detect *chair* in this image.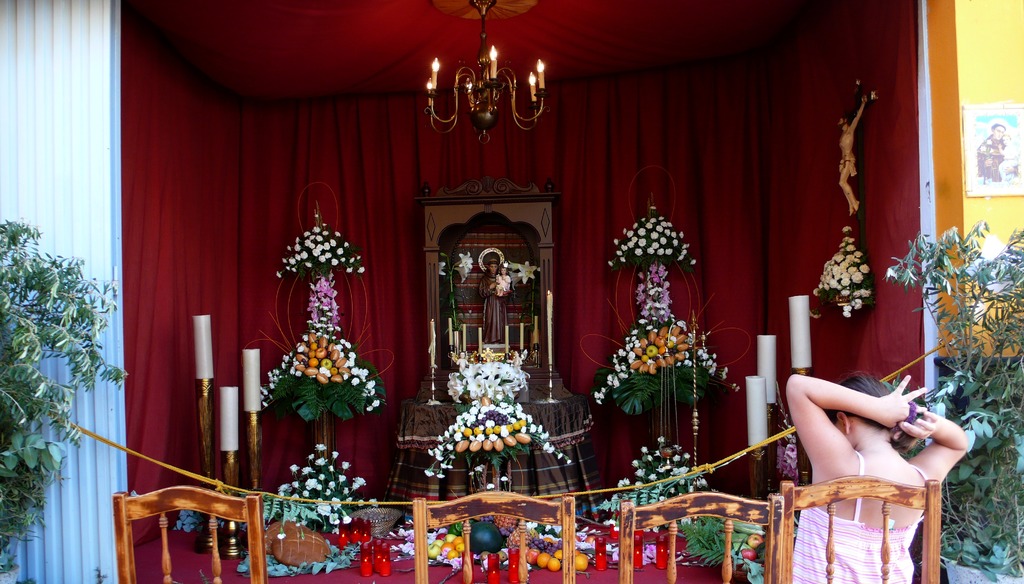
Detection: x1=113 y1=486 x2=268 y2=583.
